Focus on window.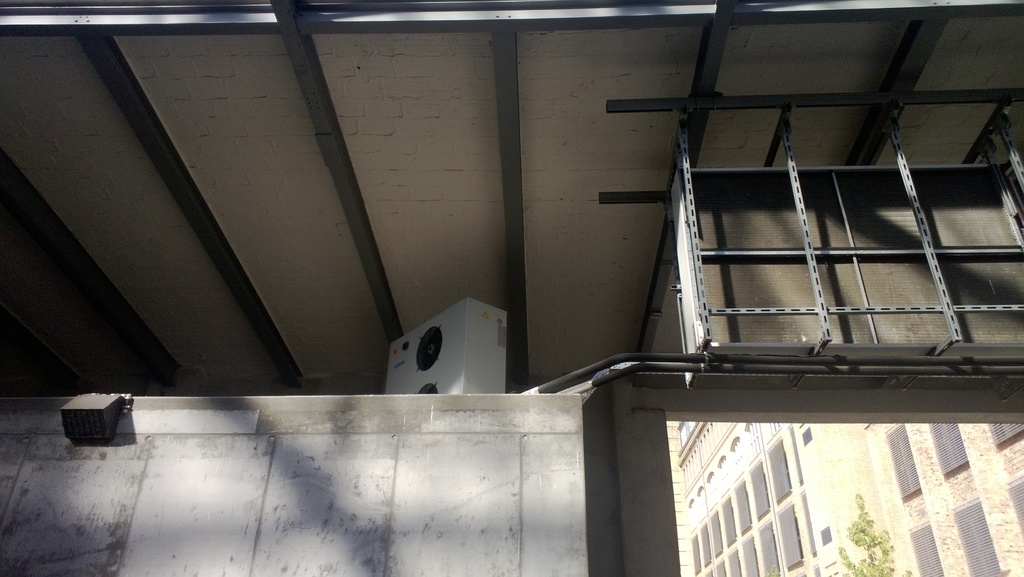
Focused at (left=930, top=422, right=970, bottom=475).
